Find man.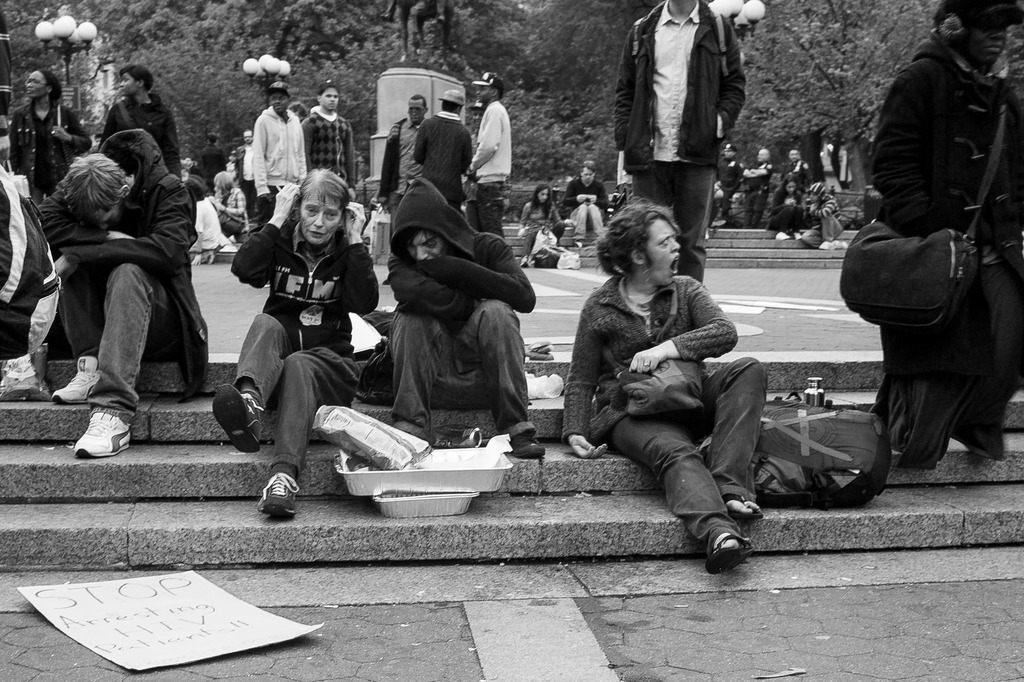
(left=616, top=0, right=746, bottom=283).
